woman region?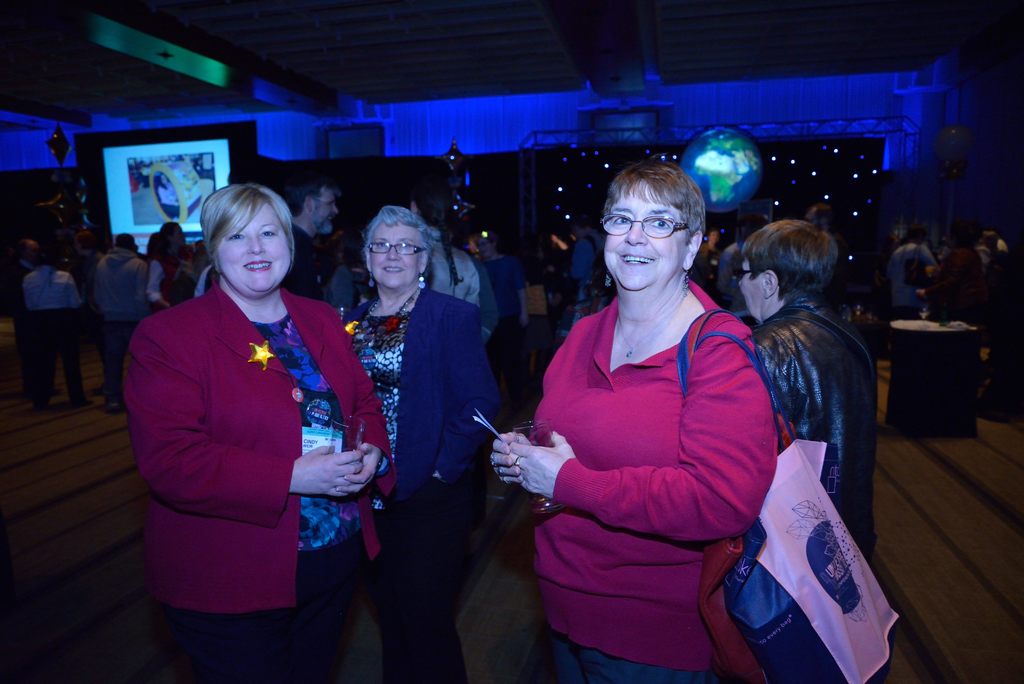
144, 217, 193, 308
